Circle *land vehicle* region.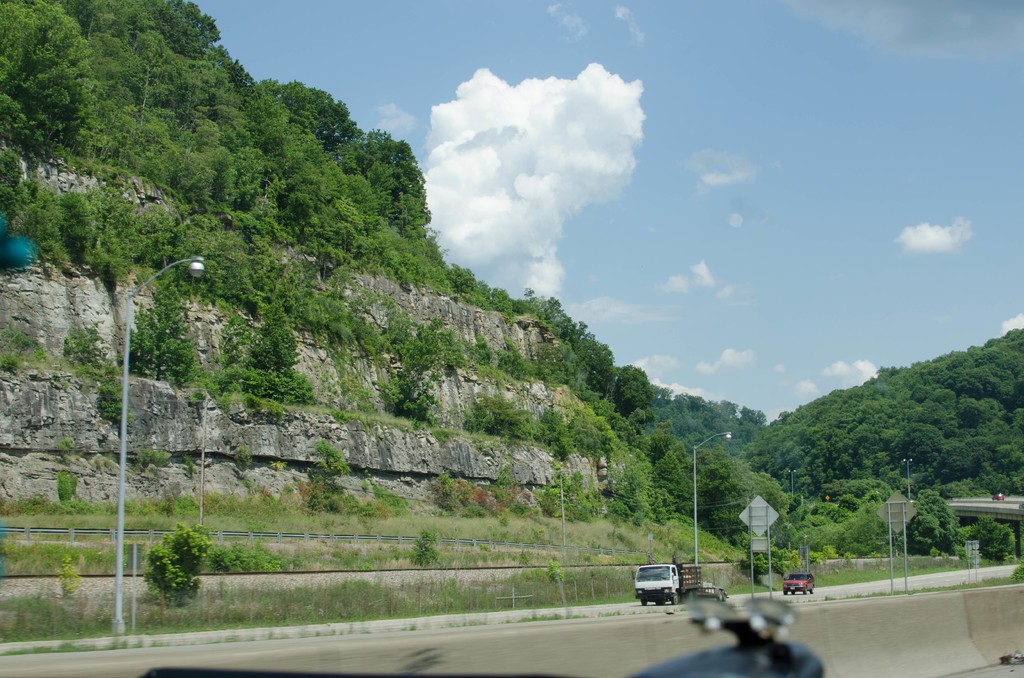
Region: x1=783 y1=571 x2=815 y2=595.
